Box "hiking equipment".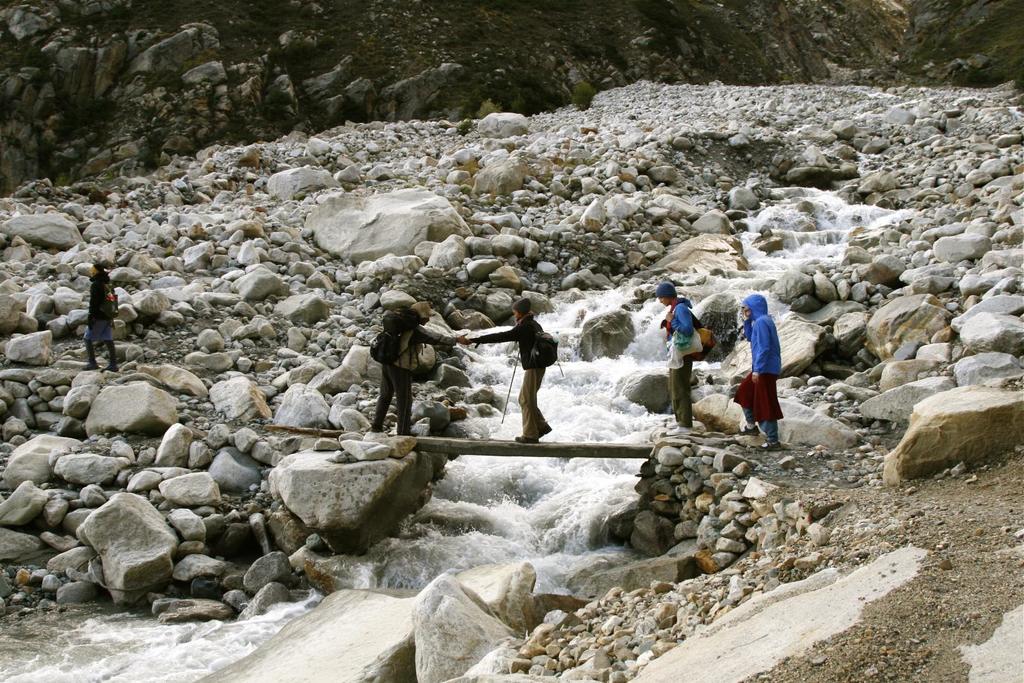
[left=96, top=282, right=120, bottom=329].
